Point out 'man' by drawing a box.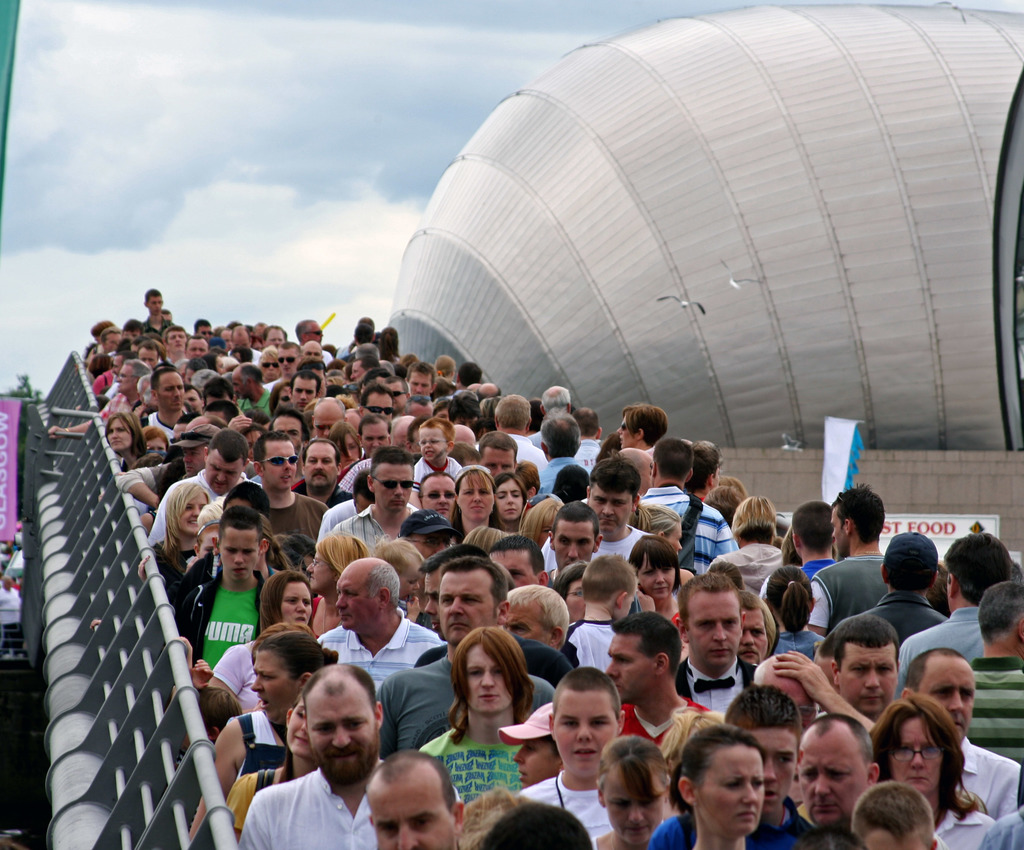
bbox(794, 710, 885, 842).
